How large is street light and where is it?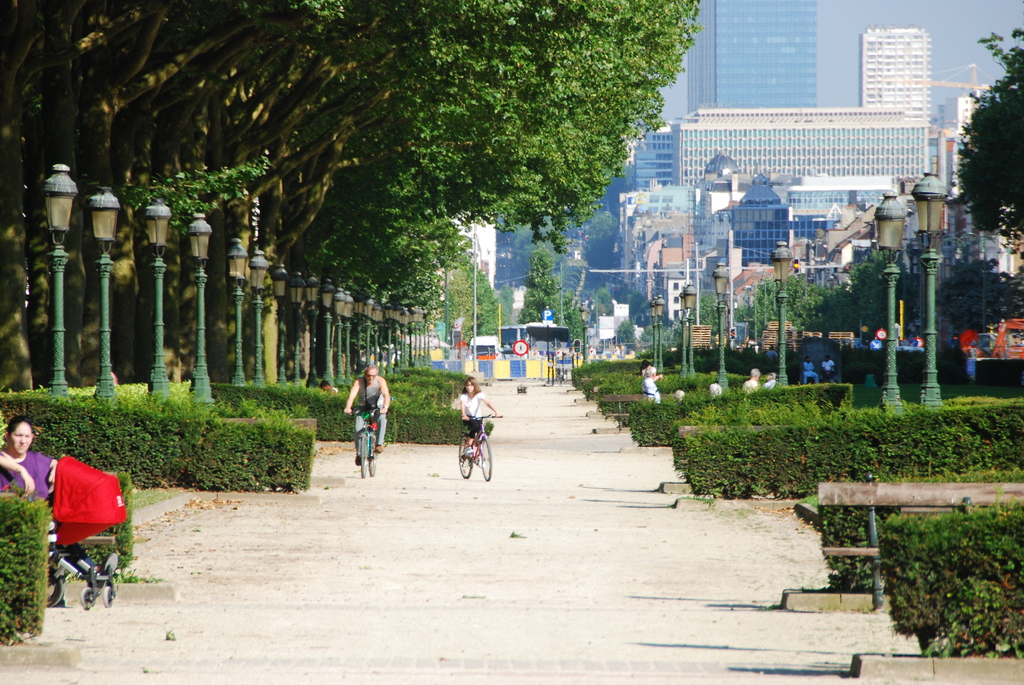
Bounding box: 767, 239, 797, 389.
